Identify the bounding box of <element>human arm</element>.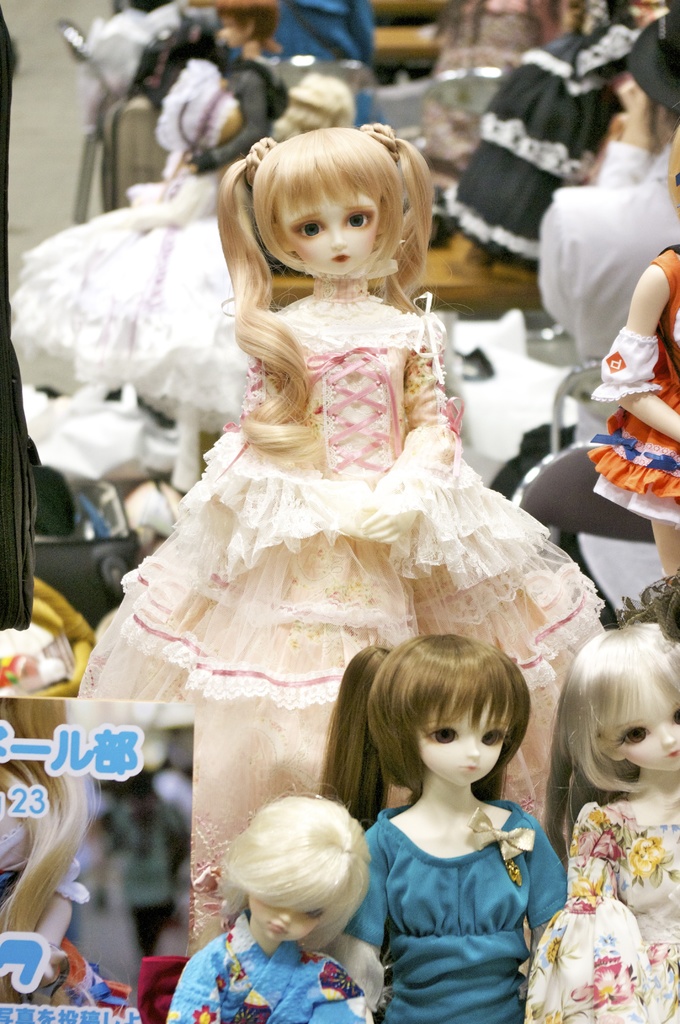
l=521, t=821, r=570, b=966.
